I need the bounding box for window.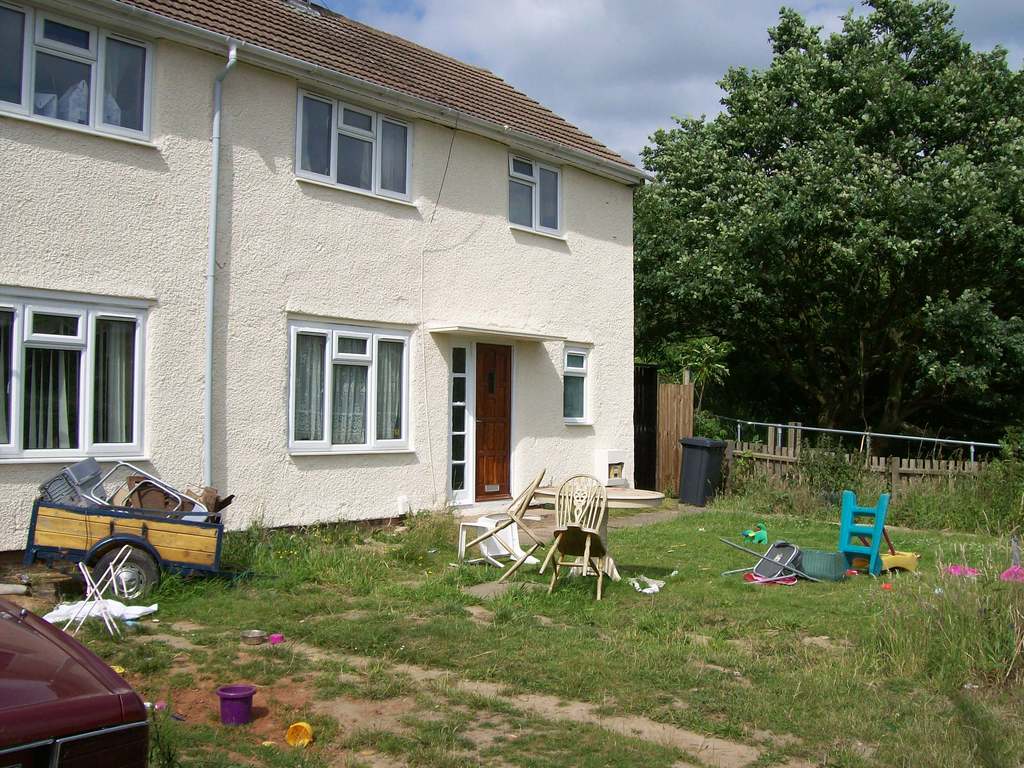
Here it is: (left=0, top=281, right=154, bottom=463).
